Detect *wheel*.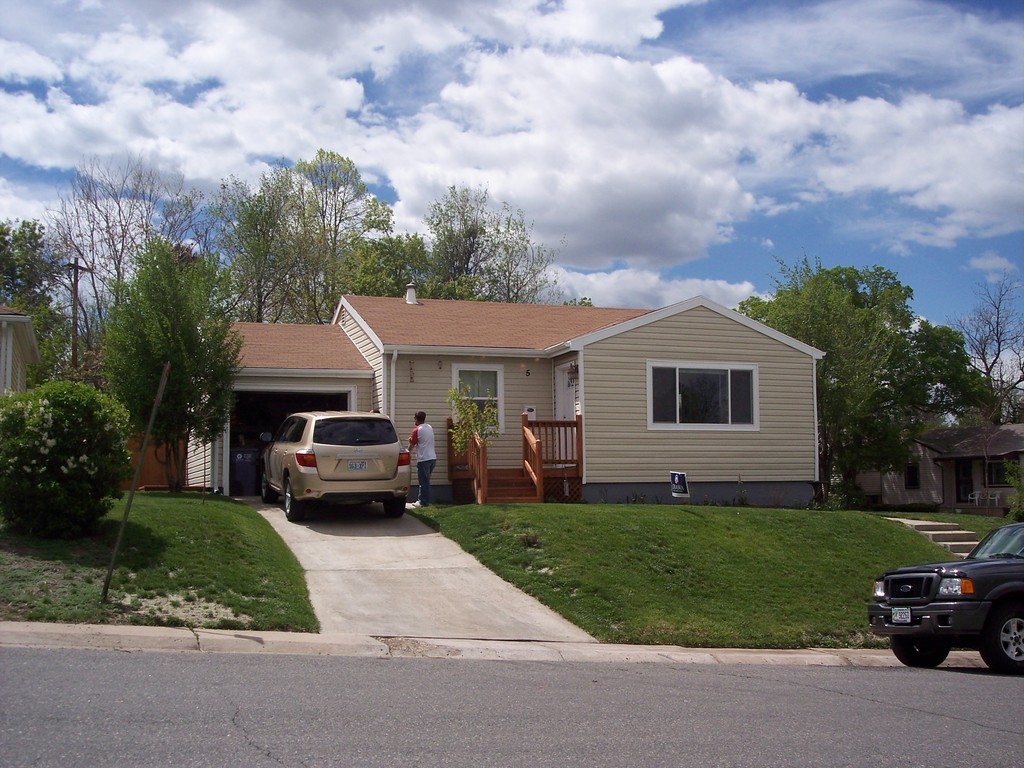
Detected at (892, 638, 951, 673).
